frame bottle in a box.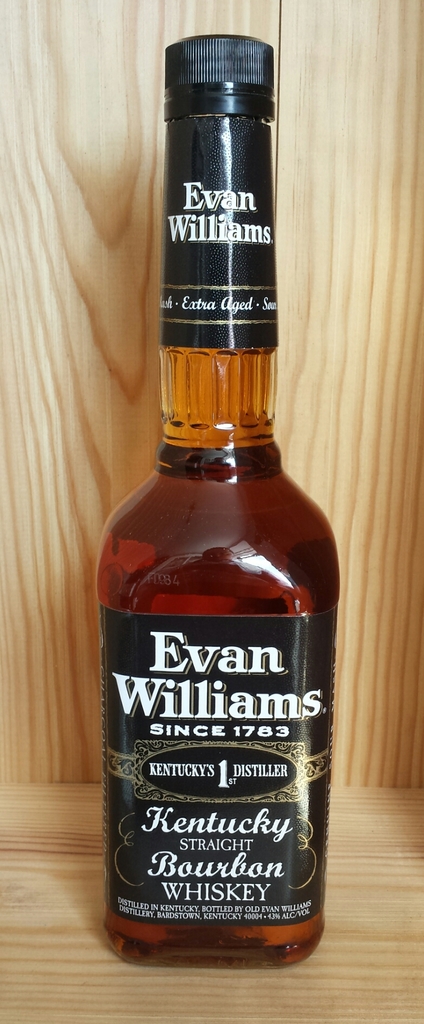
bbox=[95, 31, 340, 968].
